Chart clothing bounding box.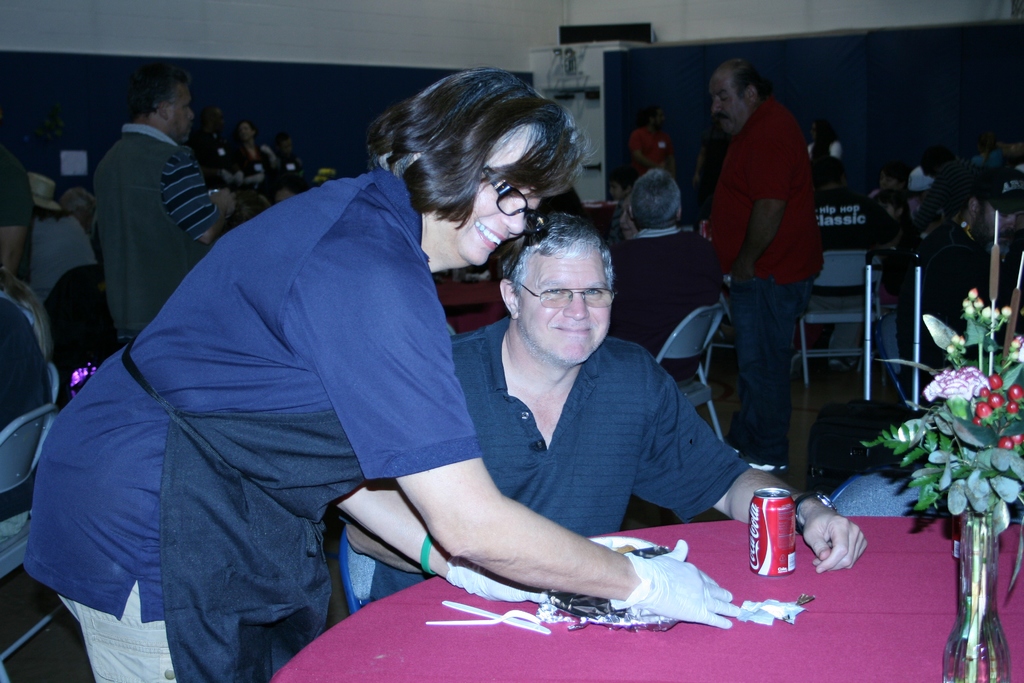
Charted: [707, 91, 825, 486].
